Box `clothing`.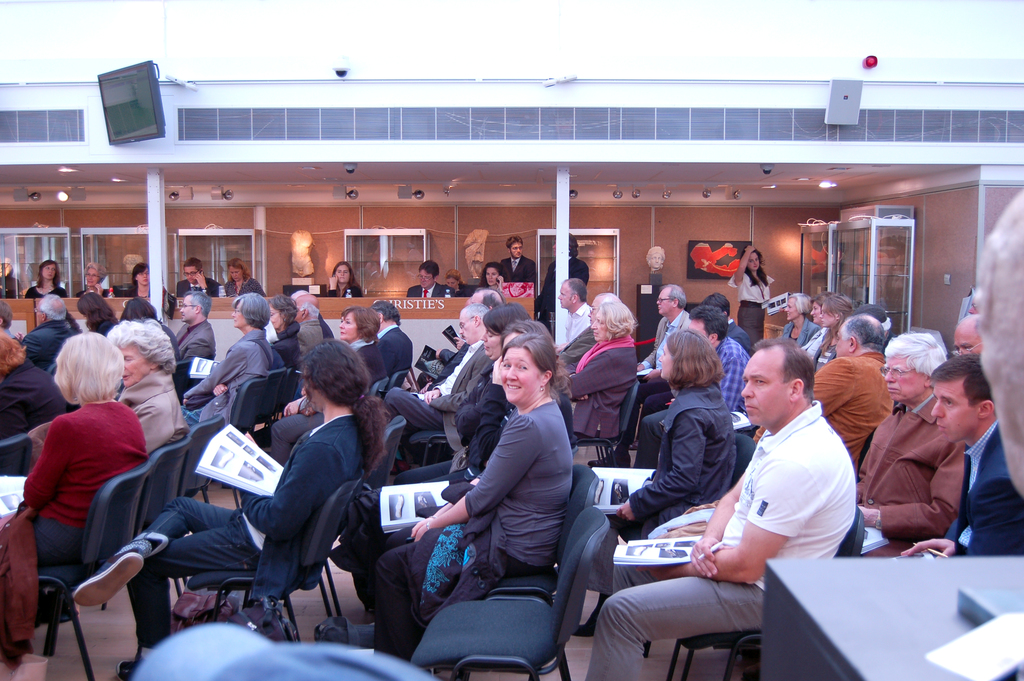
box(349, 339, 391, 390).
